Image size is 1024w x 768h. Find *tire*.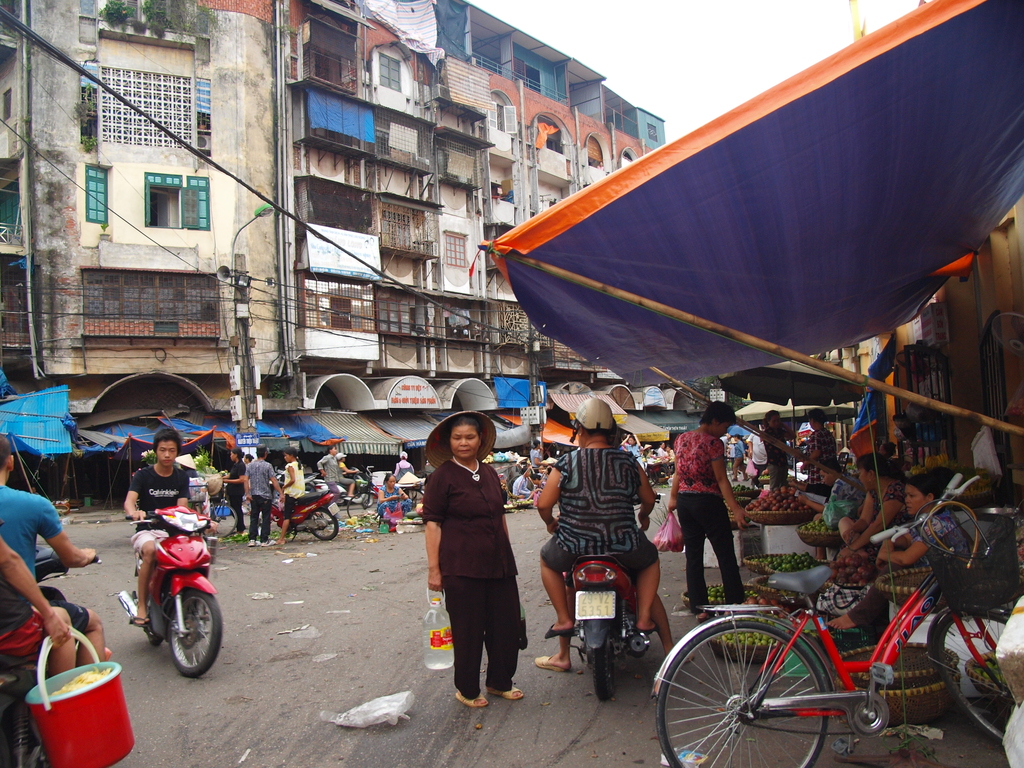
bbox=[576, 611, 612, 705].
